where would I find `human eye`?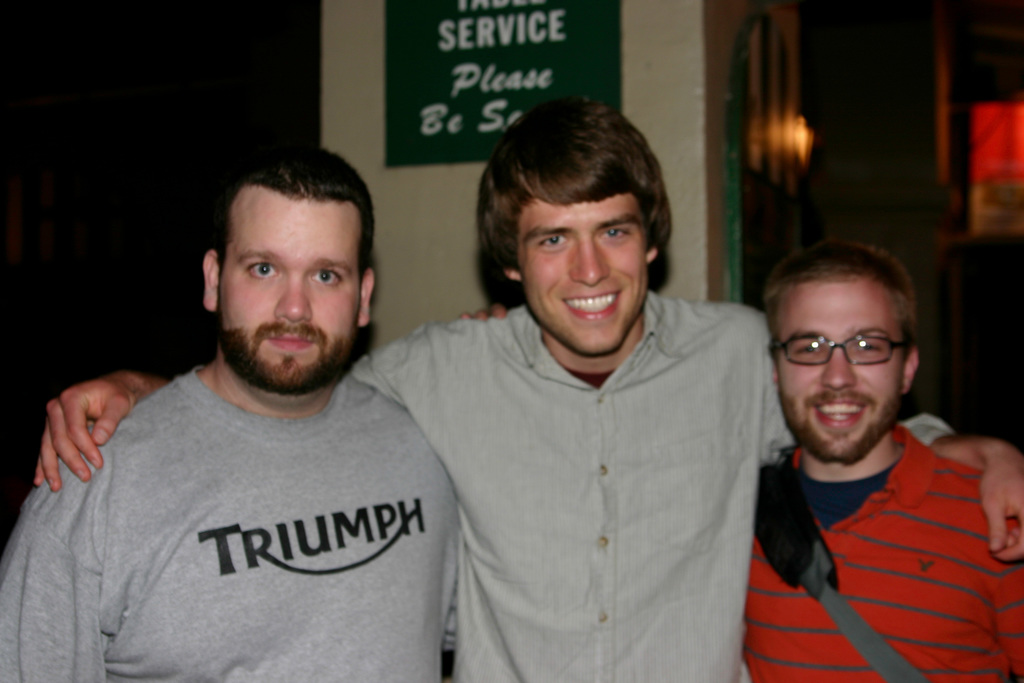
At (536, 231, 570, 255).
